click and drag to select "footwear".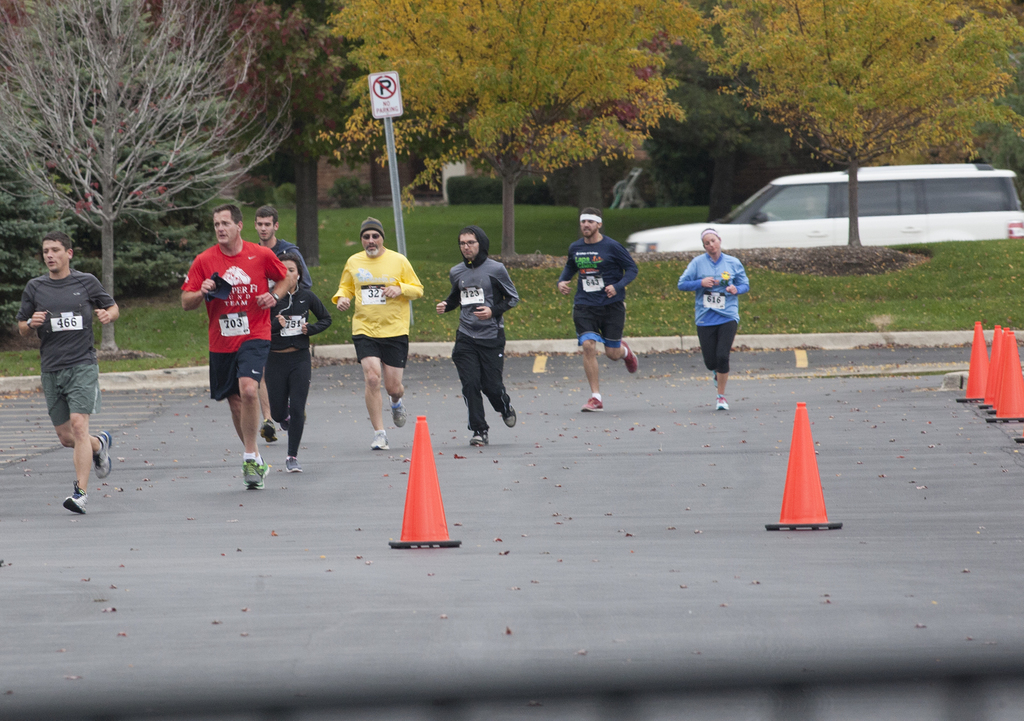
Selection: <box>284,416,292,431</box>.
